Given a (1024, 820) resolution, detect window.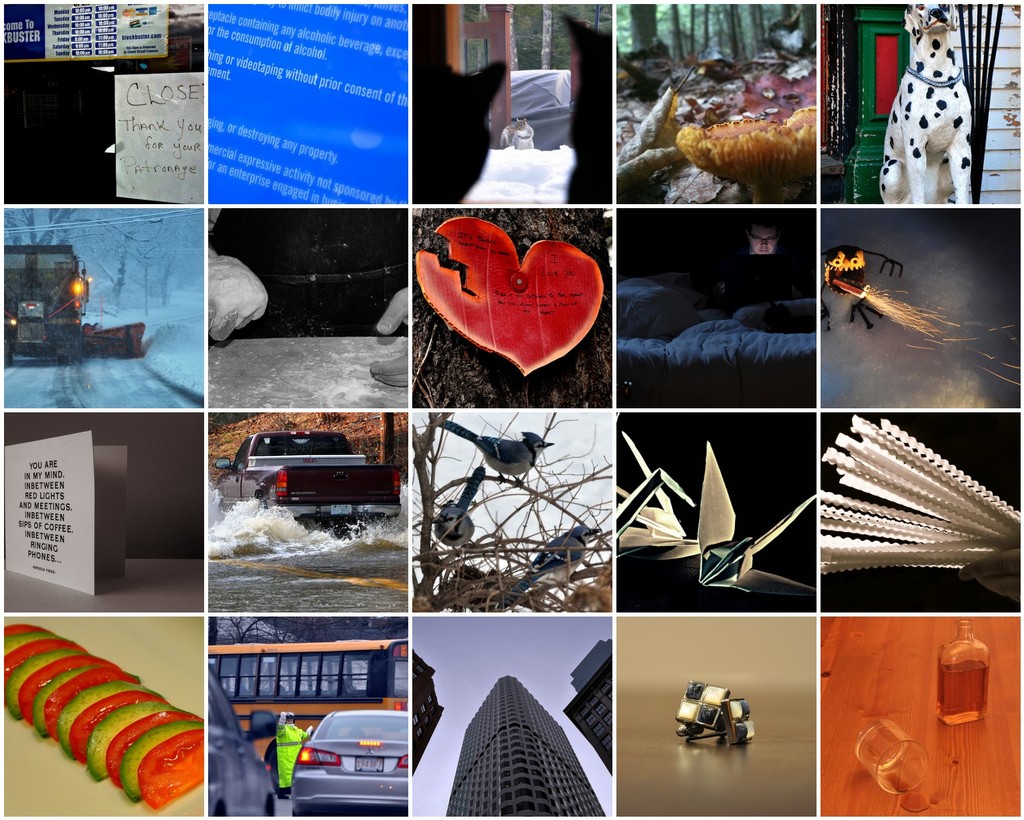
rect(464, 0, 492, 23).
